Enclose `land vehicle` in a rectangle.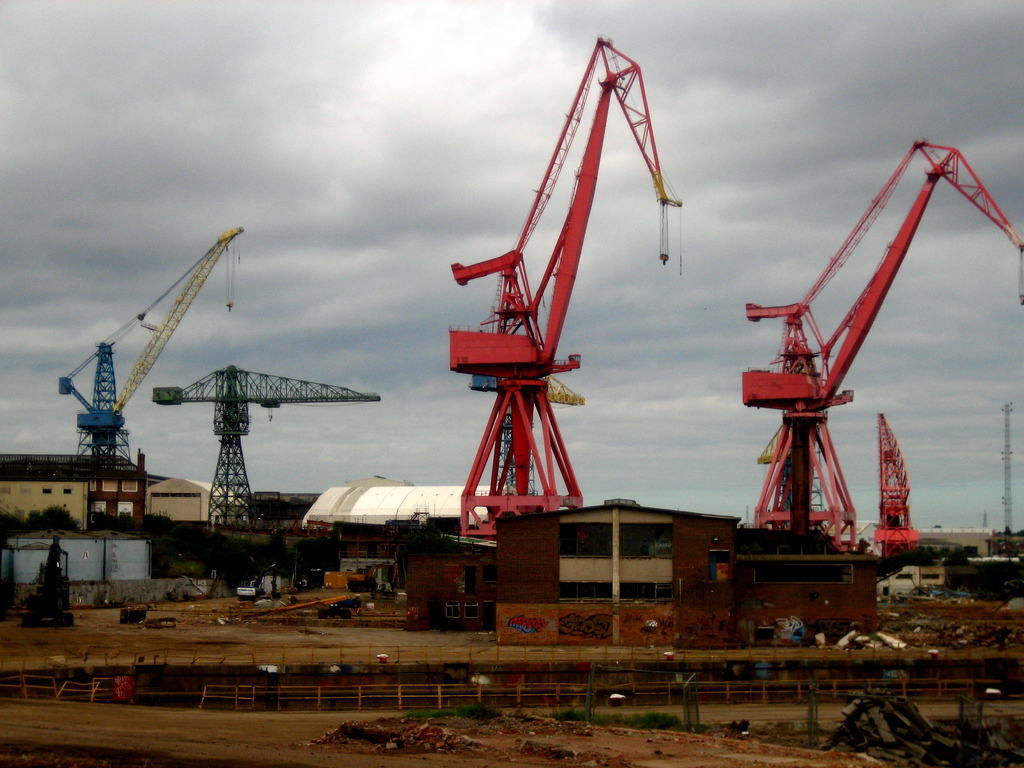
[876,566,950,596].
